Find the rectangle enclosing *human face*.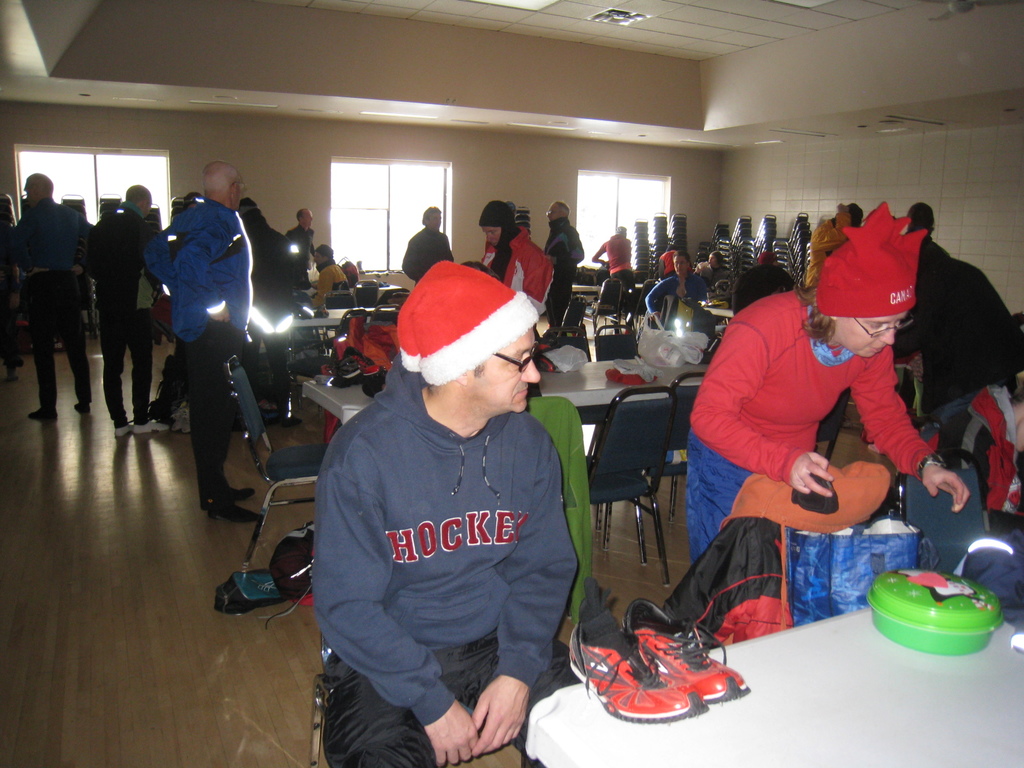
l=829, t=309, r=910, b=357.
